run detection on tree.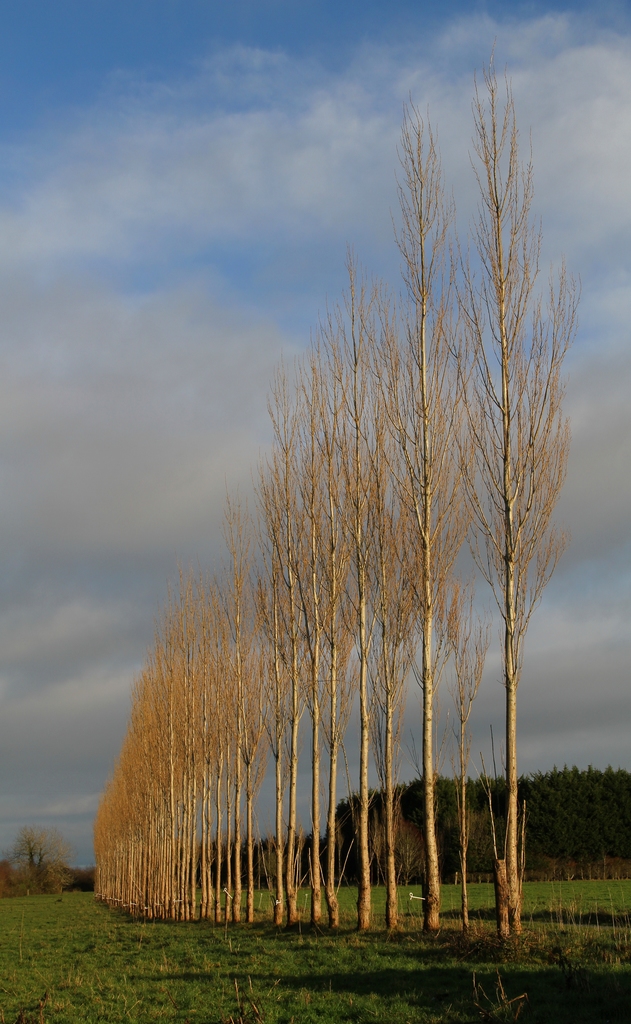
Result: BBox(258, 469, 295, 933).
